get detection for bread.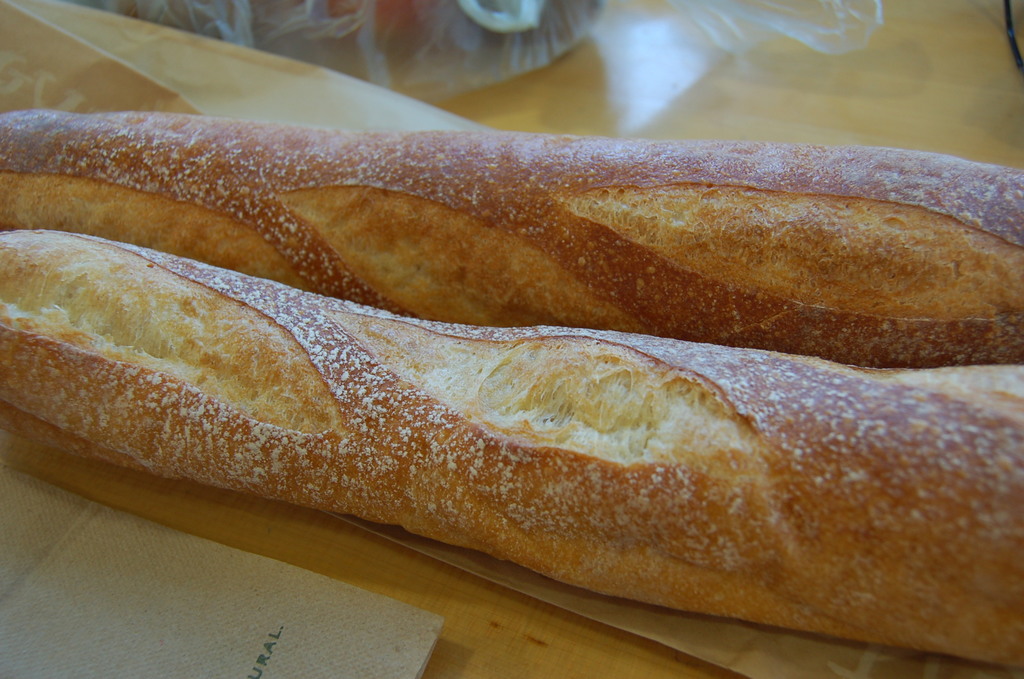
Detection: 0/107/1023/371.
